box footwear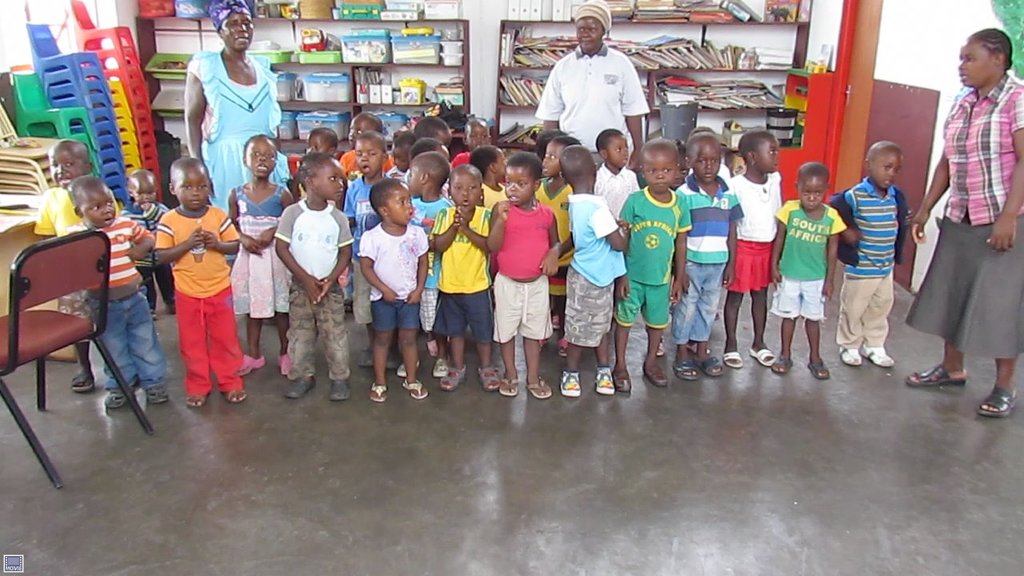
{"x1": 750, "y1": 346, "x2": 777, "y2": 364}
